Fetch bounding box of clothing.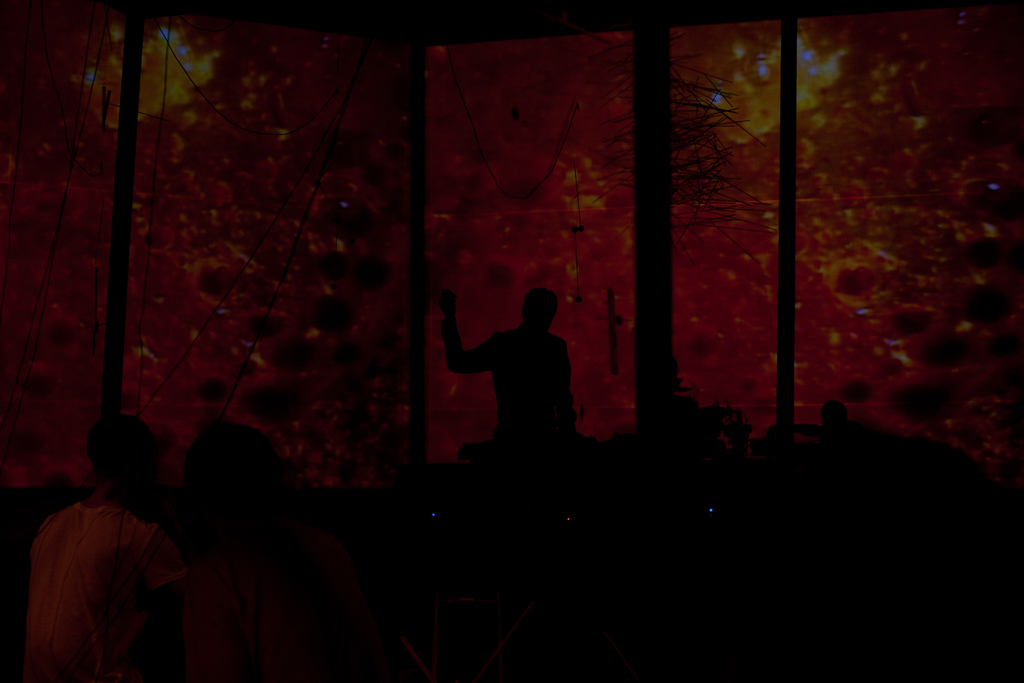
Bbox: (22, 449, 189, 673).
